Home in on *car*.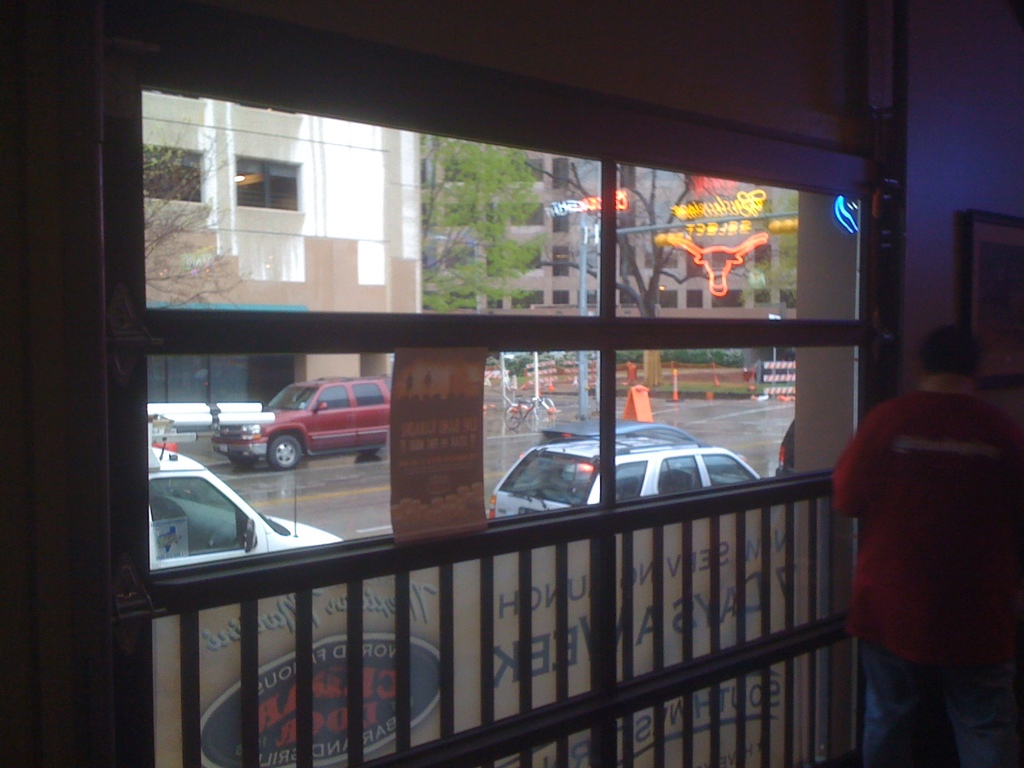
Homed in at 772, 417, 797, 479.
